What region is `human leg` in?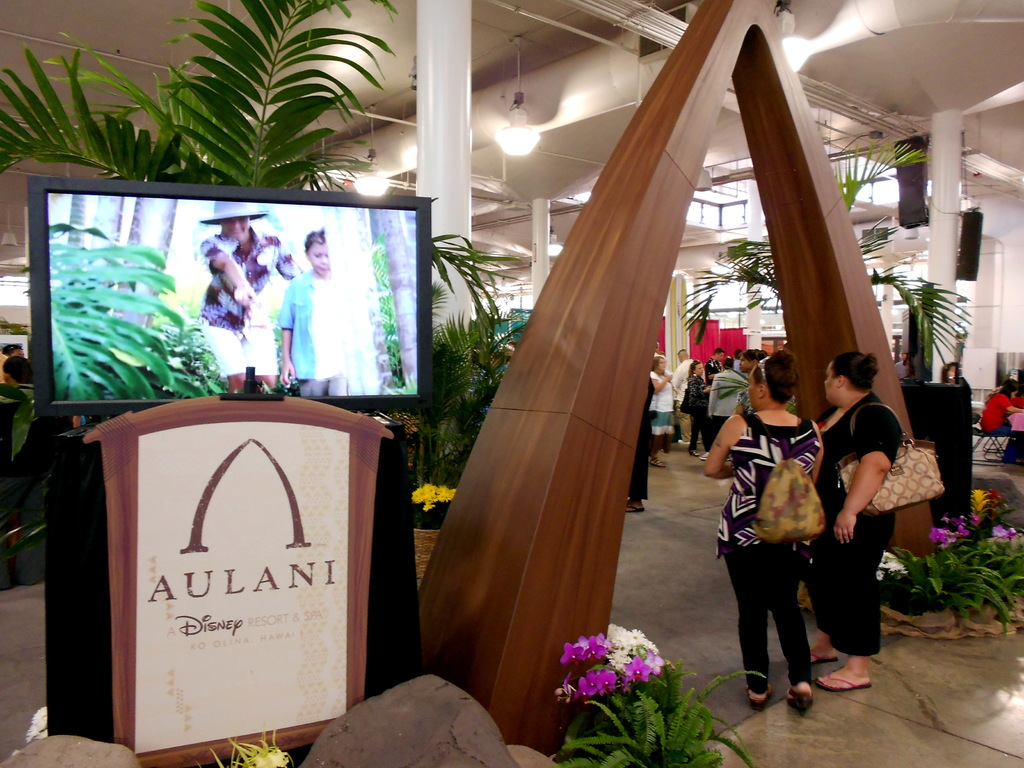
x1=813 y1=518 x2=842 y2=662.
